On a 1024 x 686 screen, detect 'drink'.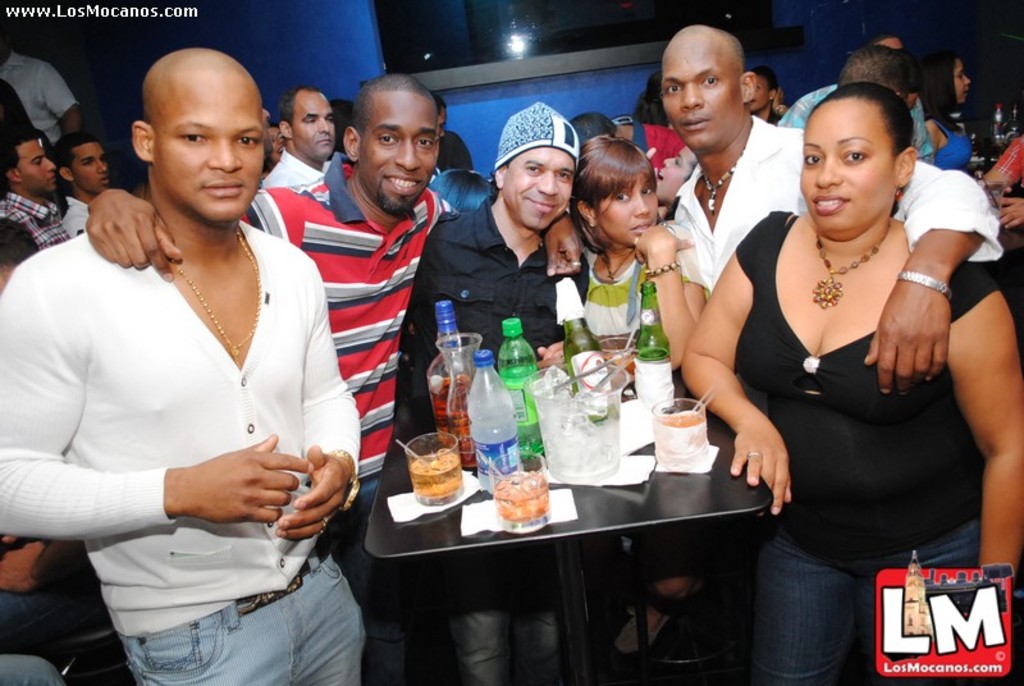
{"left": 652, "top": 410, "right": 709, "bottom": 458}.
